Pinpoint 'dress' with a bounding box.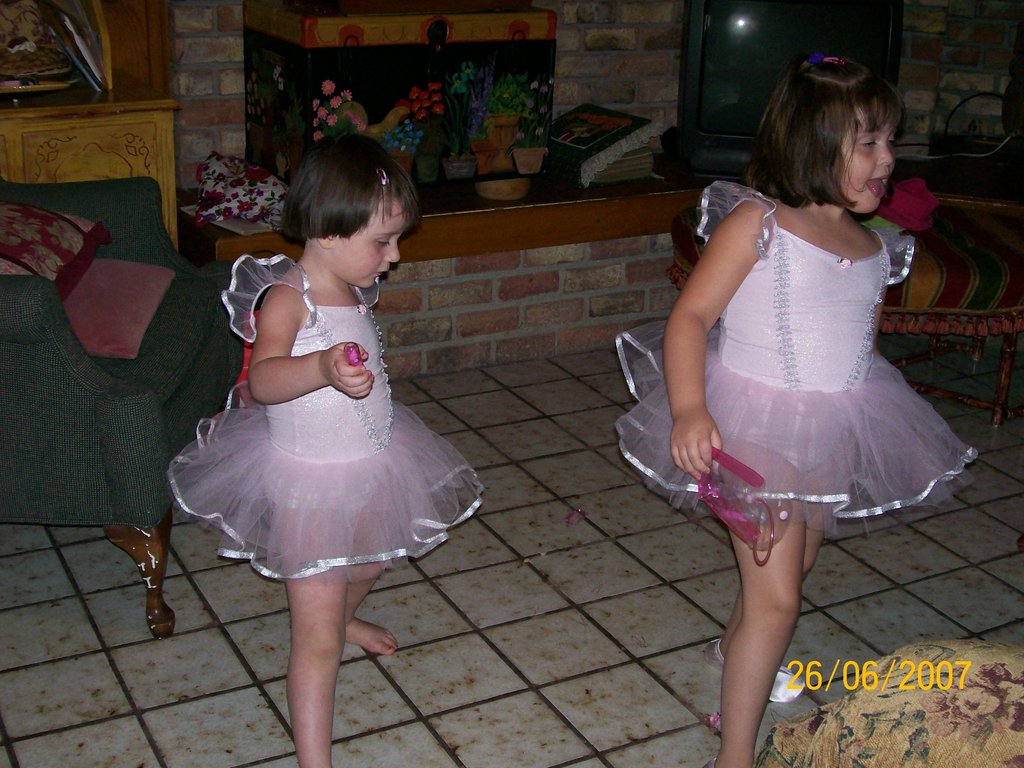
163, 254, 482, 581.
